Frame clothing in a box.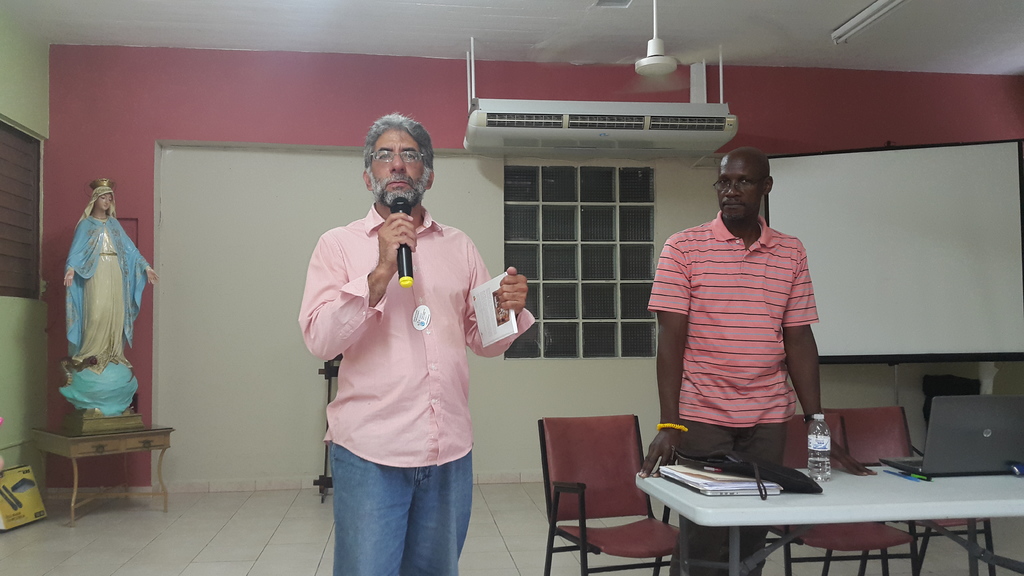
BBox(650, 212, 823, 574).
